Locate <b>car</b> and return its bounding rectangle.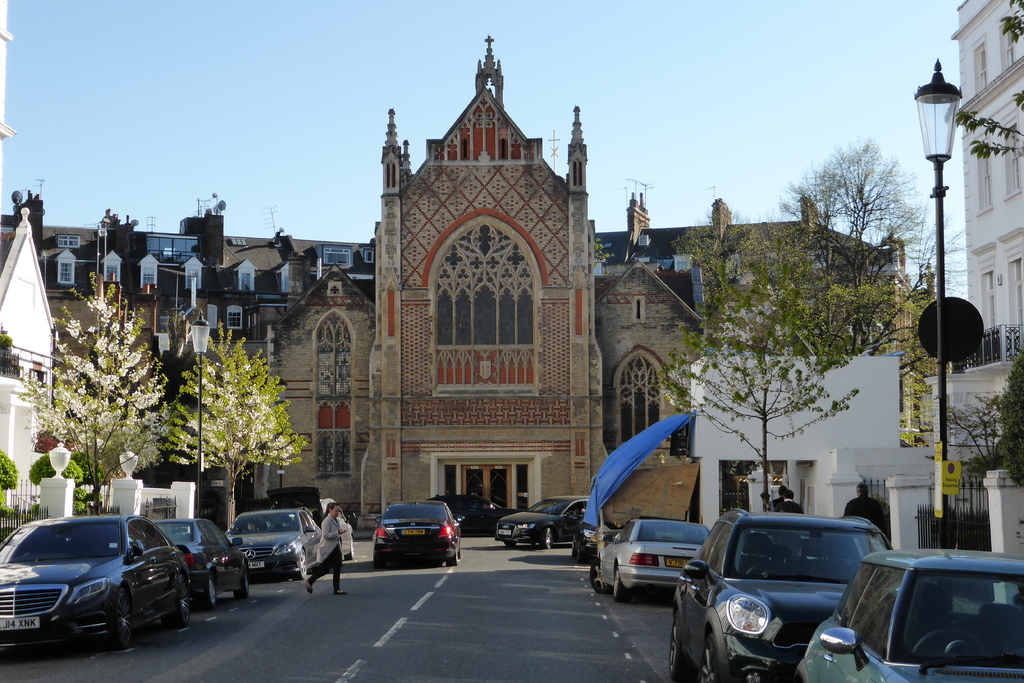
588 518 714 604.
